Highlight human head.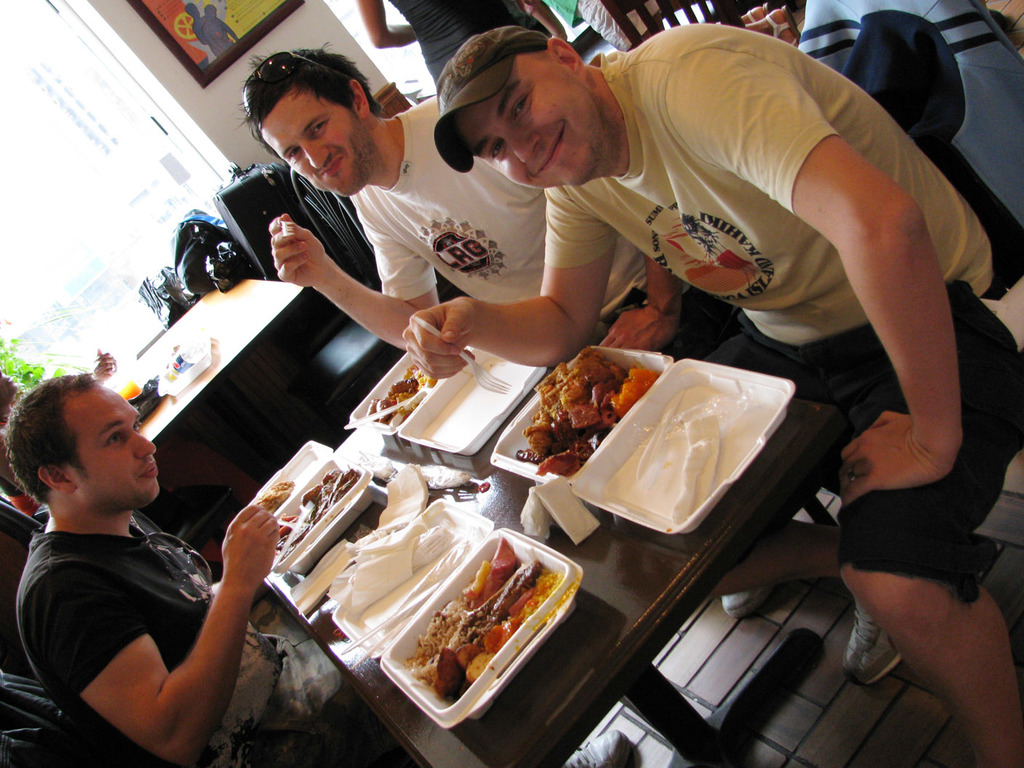
Highlighted region: bbox=(462, 32, 601, 188).
